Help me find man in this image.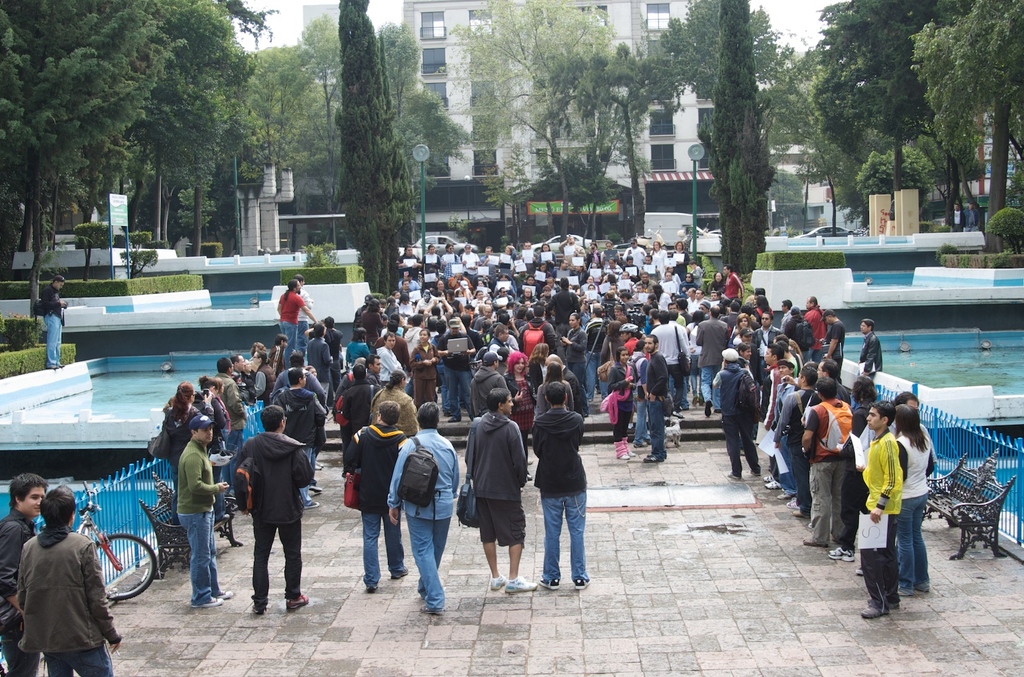
Found it: <region>819, 308, 849, 373</region>.
